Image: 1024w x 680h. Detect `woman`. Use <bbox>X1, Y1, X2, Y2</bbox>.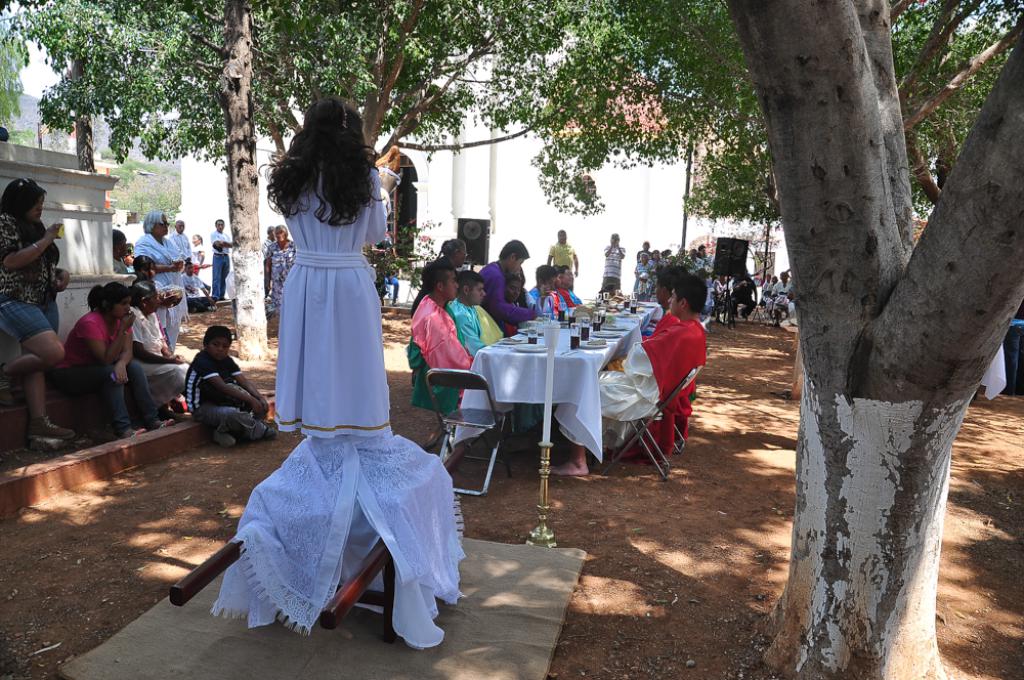
<bbox>259, 228, 298, 316</bbox>.
